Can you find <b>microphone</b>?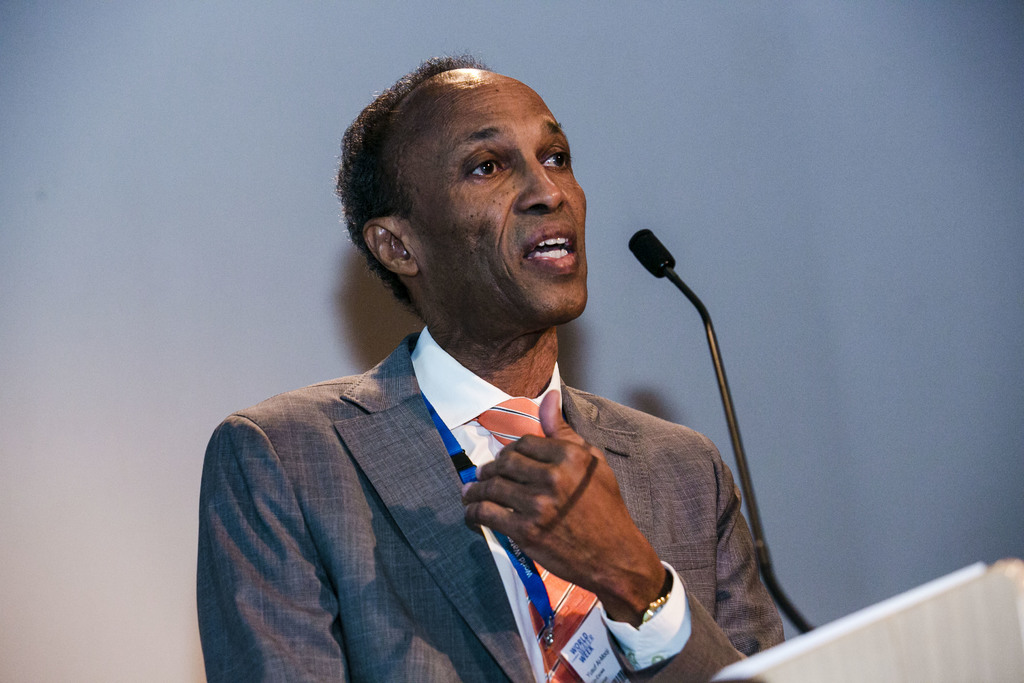
Yes, bounding box: select_region(620, 216, 694, 310).
